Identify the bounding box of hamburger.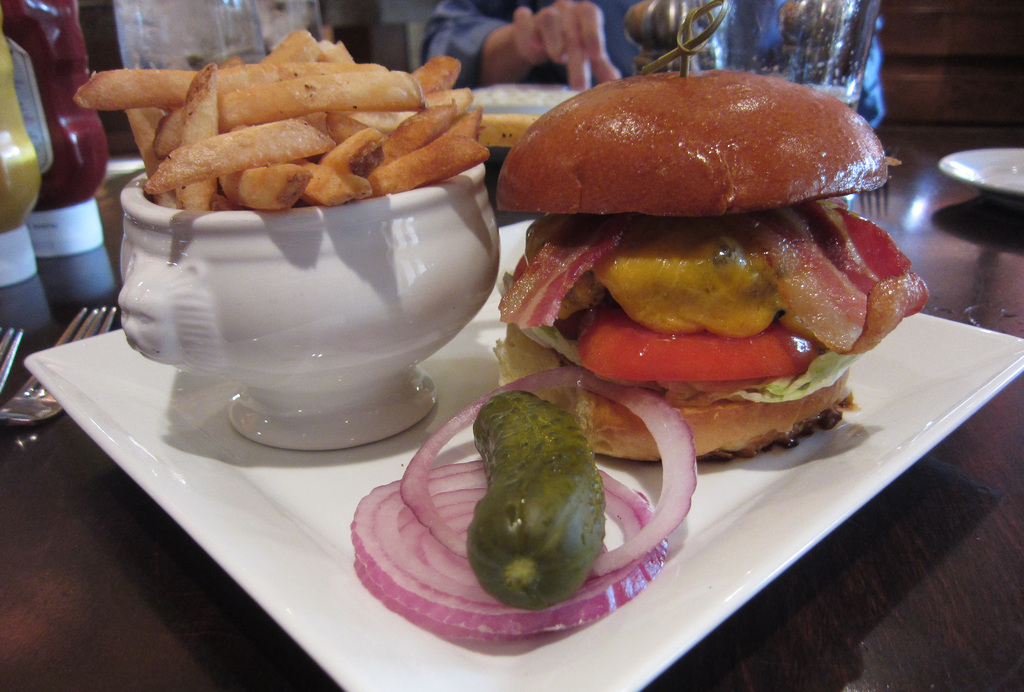
(502, 74, 904, 467).
